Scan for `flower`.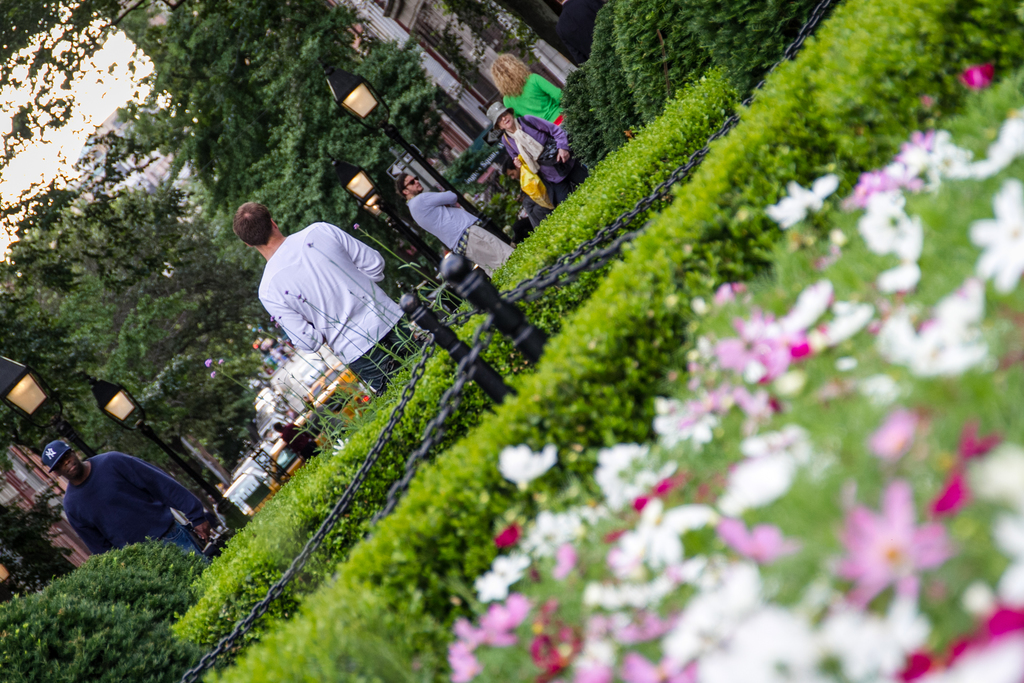
Scan result: (left=202, top=354, right=224, bottom=383).
